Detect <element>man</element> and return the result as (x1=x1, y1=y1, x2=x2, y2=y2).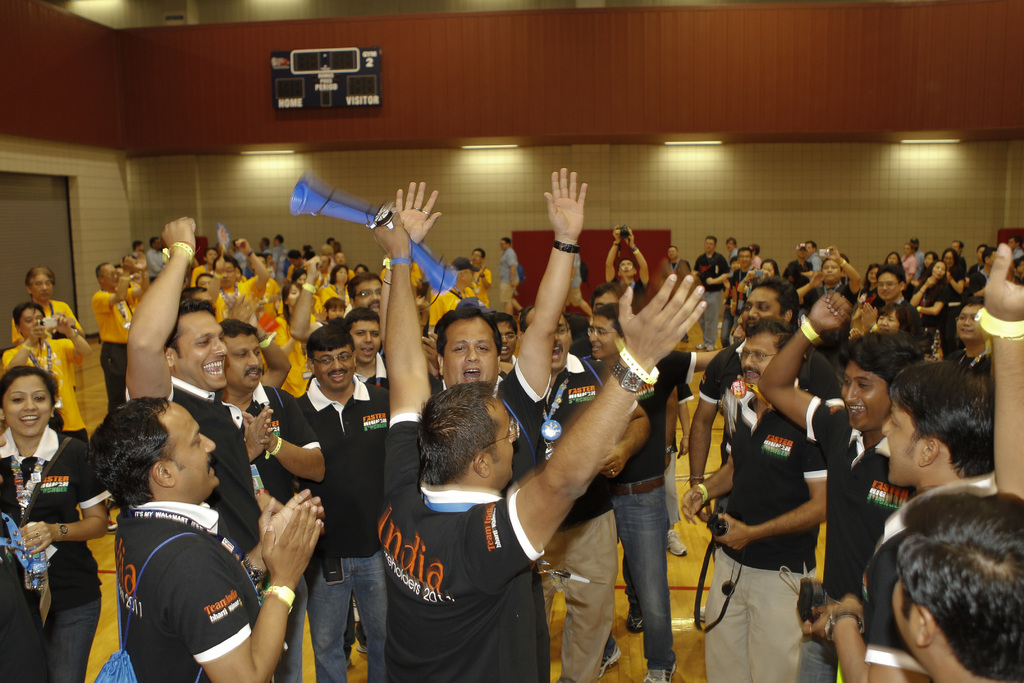
(x1=125, y1=219, x2=264, y2=558).
